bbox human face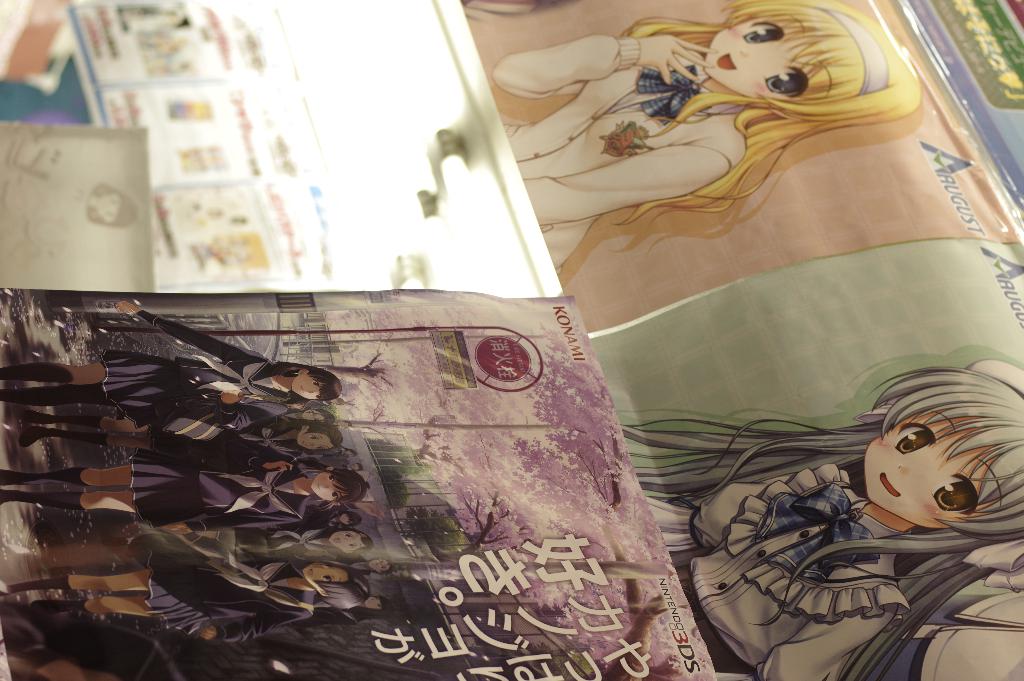
<region>298, 556, 351, 586</region>
